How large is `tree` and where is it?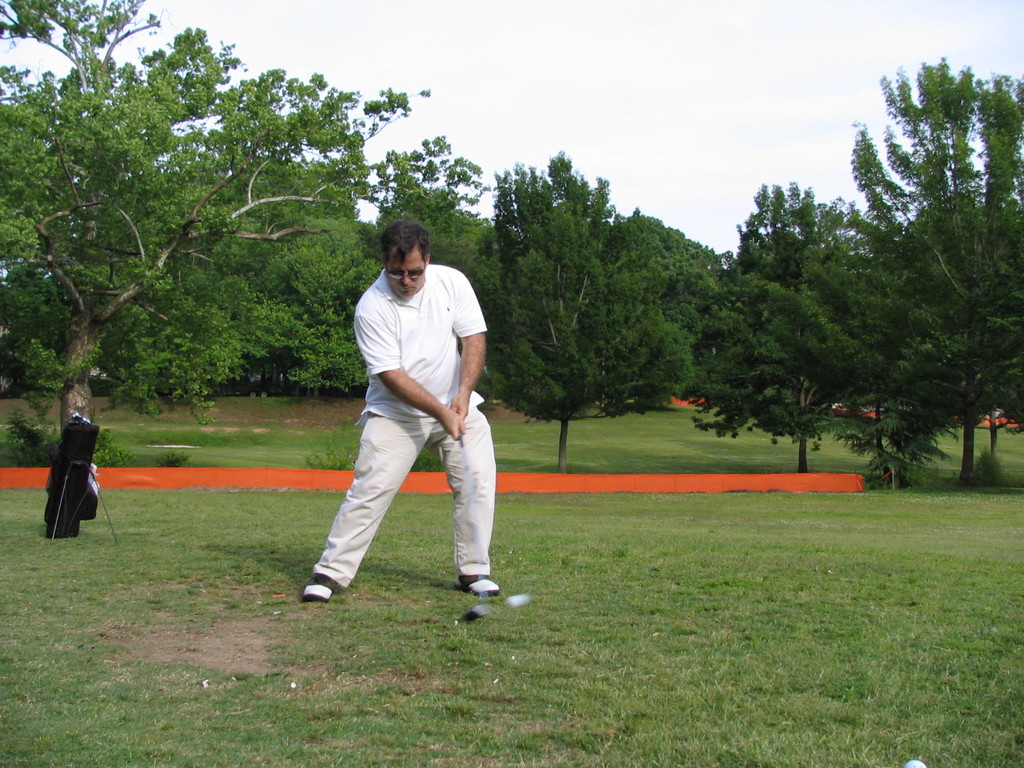
Bounding box: rect(371, 180, 513, 262).
